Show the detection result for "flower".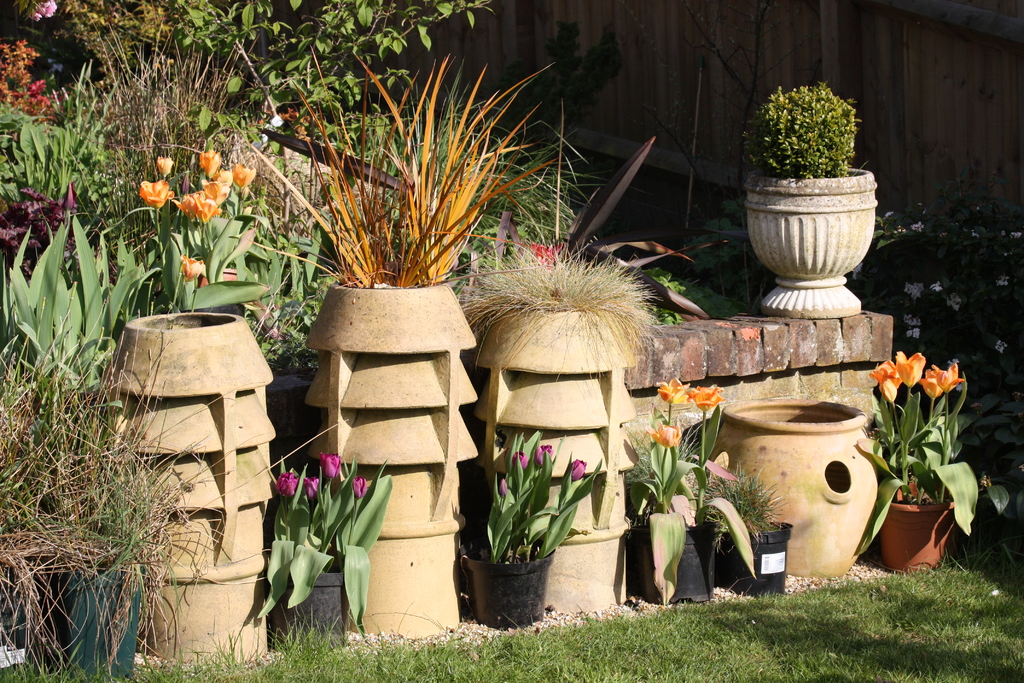
{"x1": 870, "y1": 358, "x2": 901, "y2": 408}.
